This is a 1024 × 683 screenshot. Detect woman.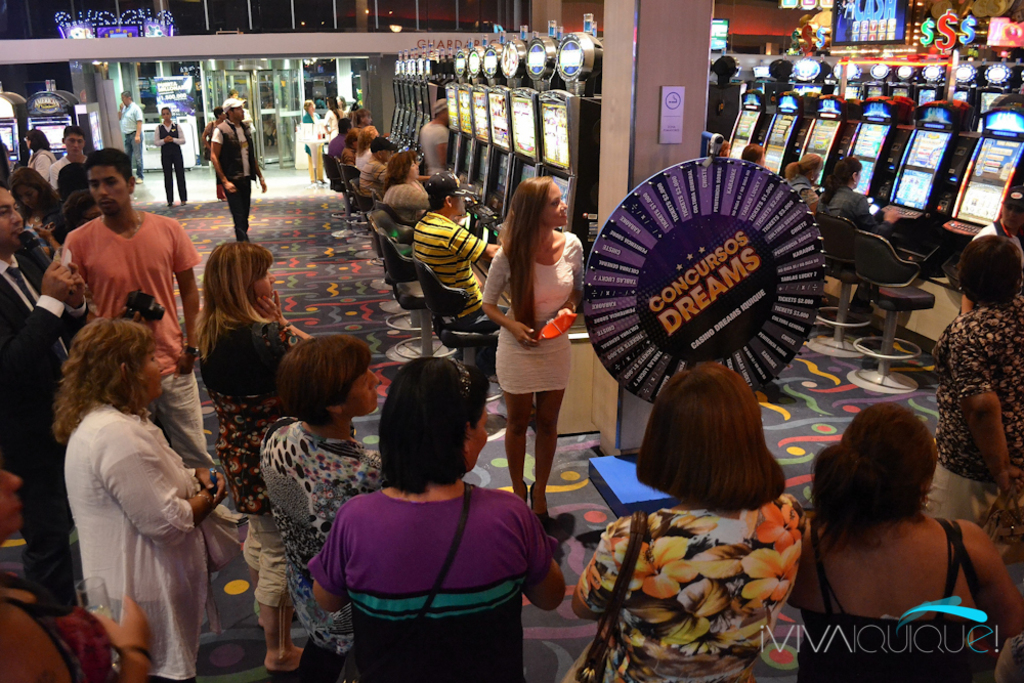
x1=301 y1=100 x2=331 y2=185.
